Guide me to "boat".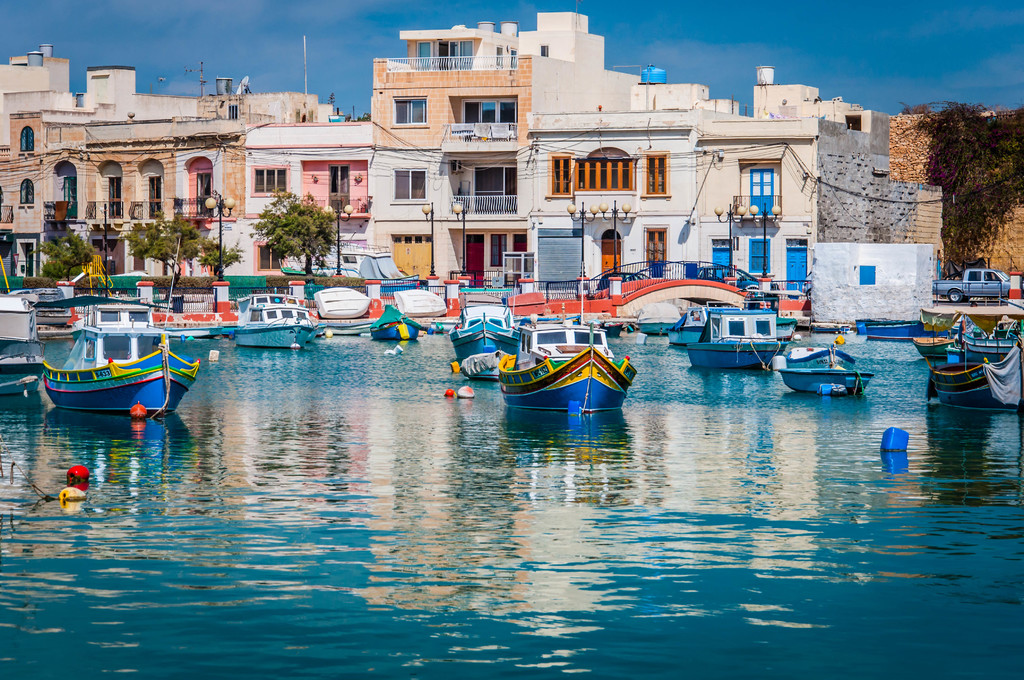
Guidance: (394, 286, 458, 323).
